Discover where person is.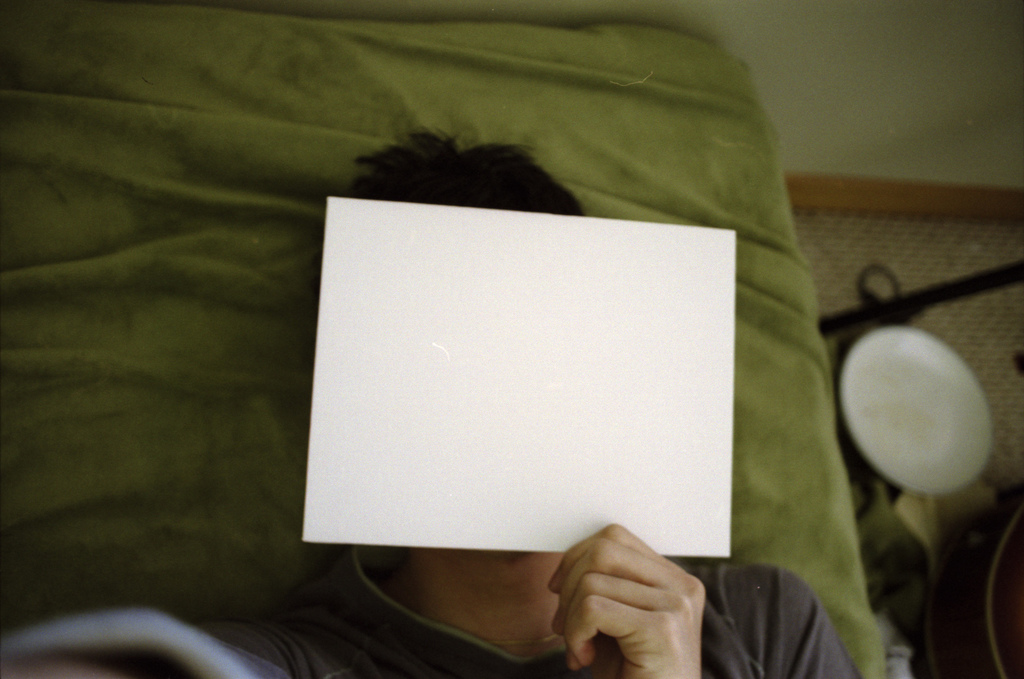
Discovered at x1=0 y1=130 x2=862 y2=675.
